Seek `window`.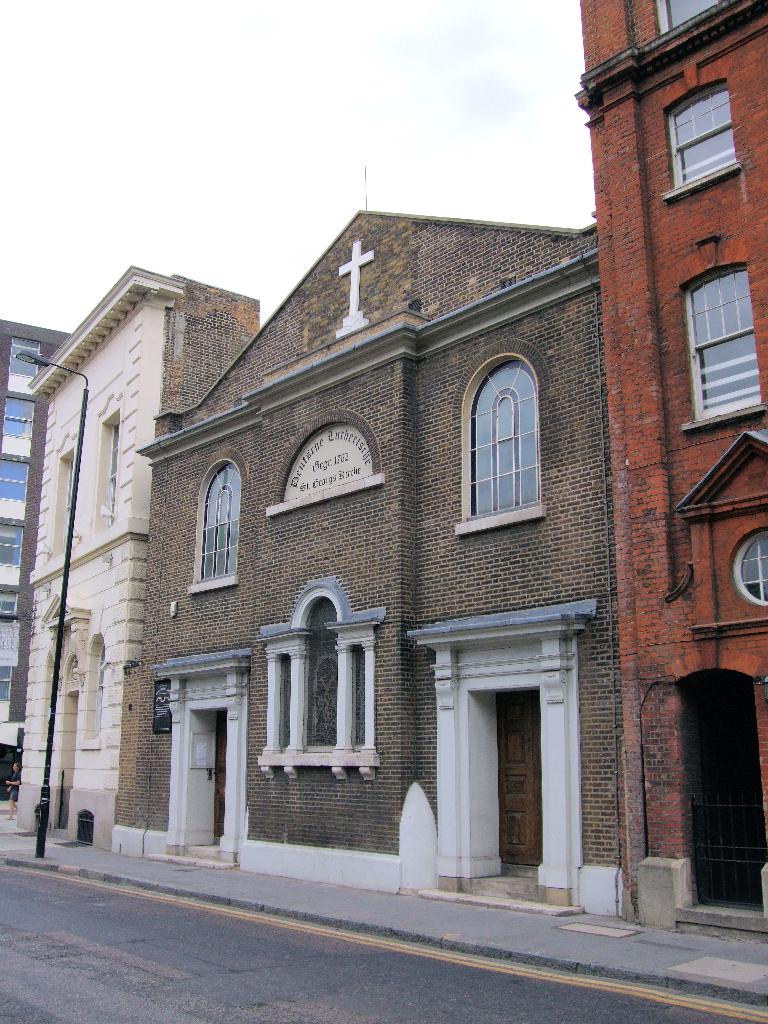
[685, 260, 764, 435].
